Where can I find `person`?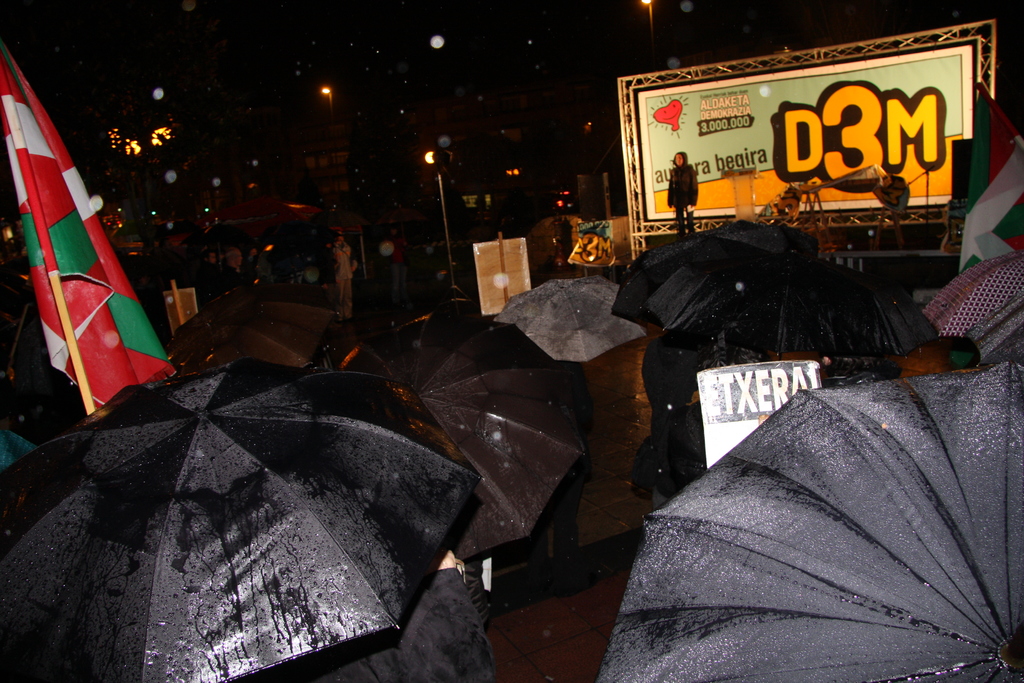
You can find it at [328, 231, 360, 319].
